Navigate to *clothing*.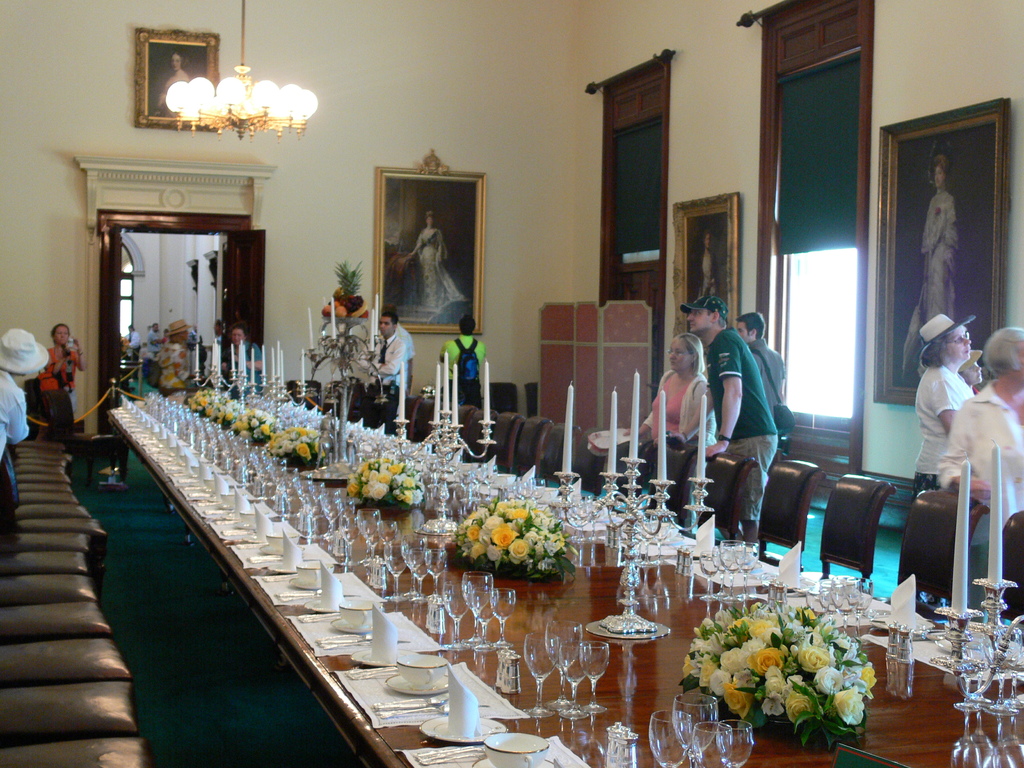
Navigation target: {"left": 750, "top": 339, "right": 797, "bottom": 424}.
